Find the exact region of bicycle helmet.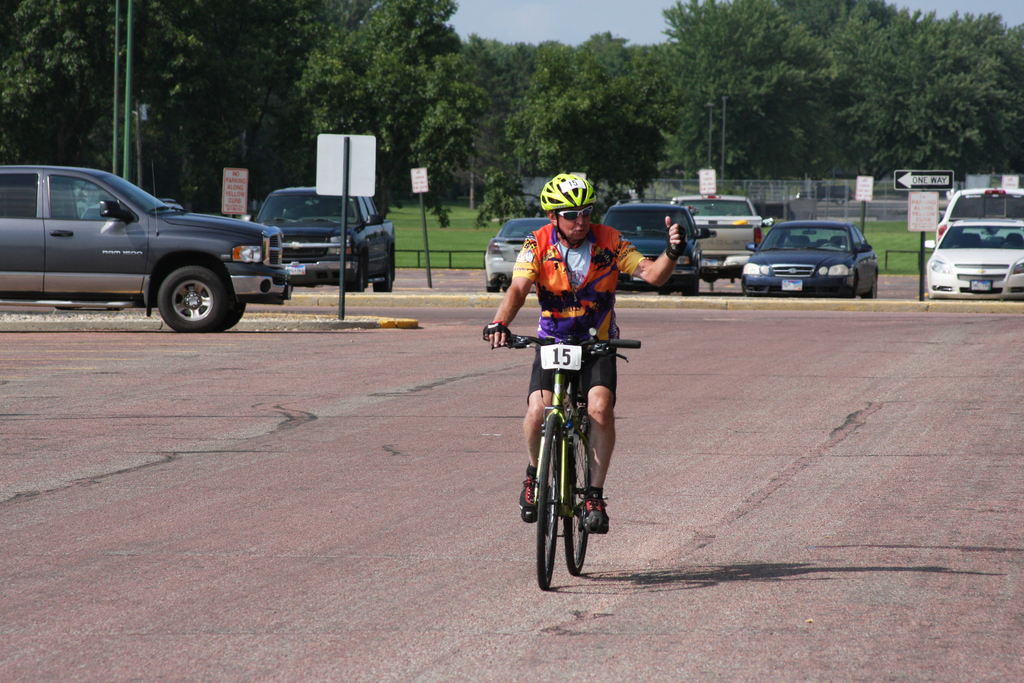
Exact region: bbox=[534, 168, 598, 210].
